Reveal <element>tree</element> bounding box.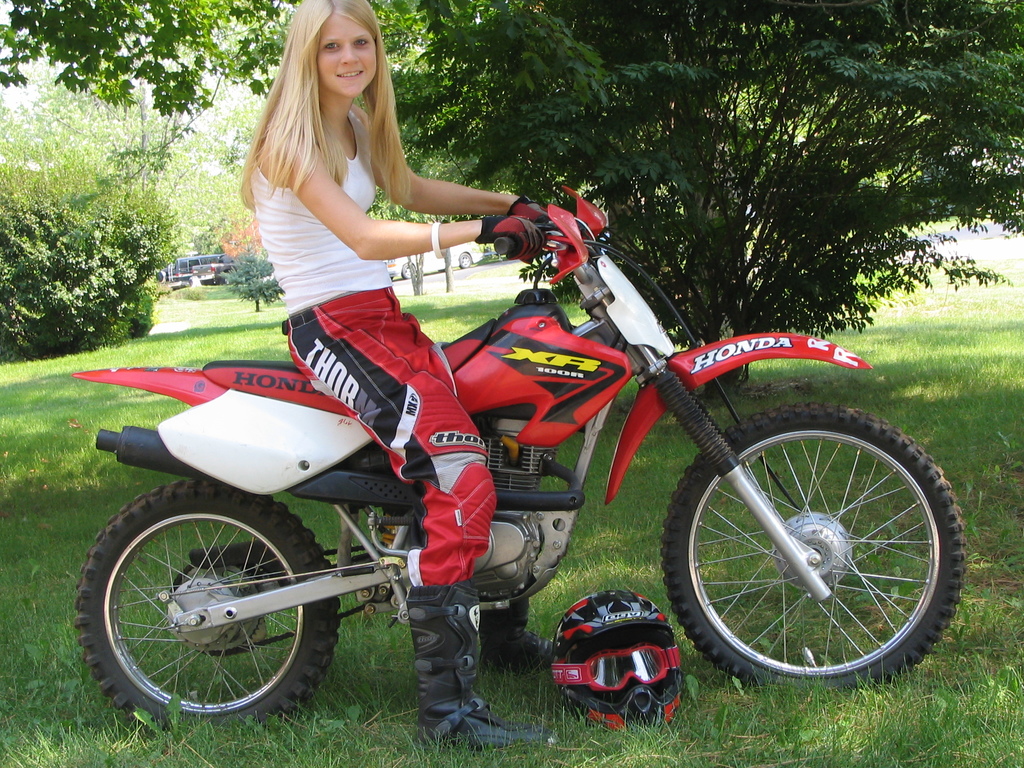
Revealed: box(12, 100, 154, 350).
